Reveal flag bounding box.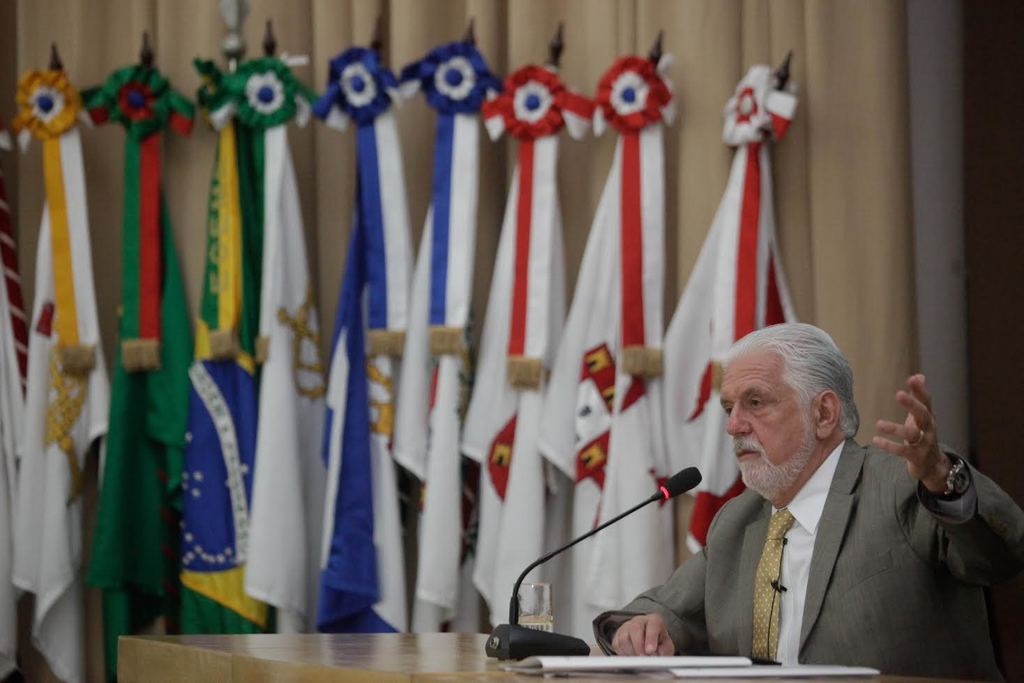
Revealed: Rect(176, 18, 303, 644).
